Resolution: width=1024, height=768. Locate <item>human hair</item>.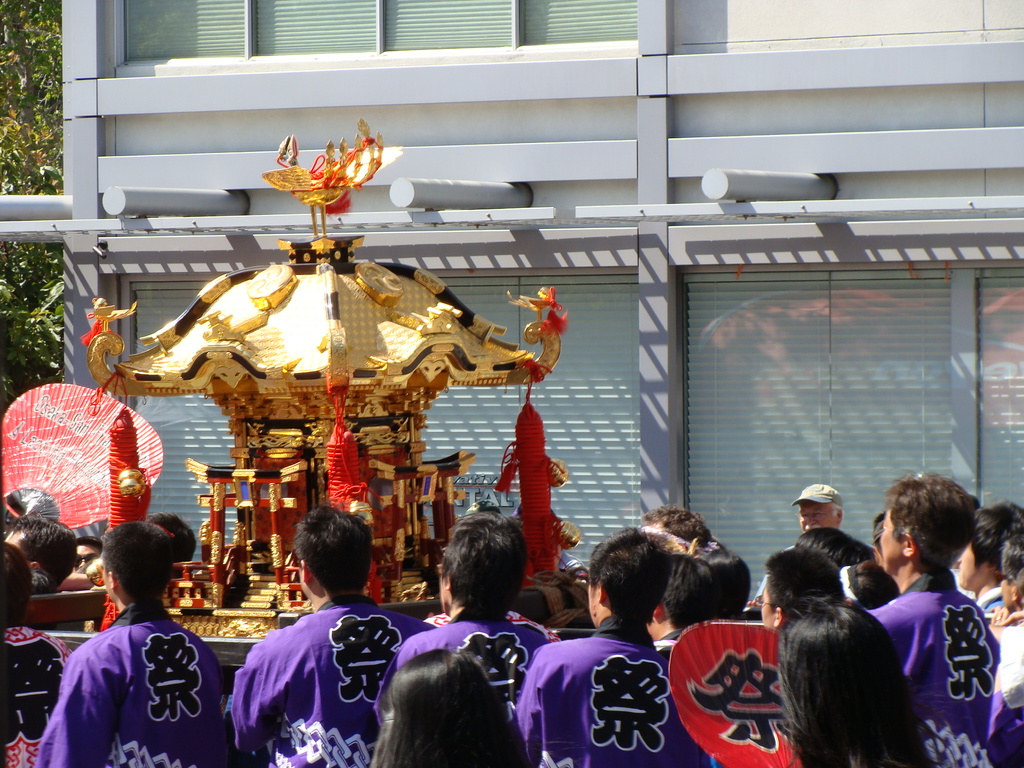
x1=13 y1=515 x2=77 y2=586.
